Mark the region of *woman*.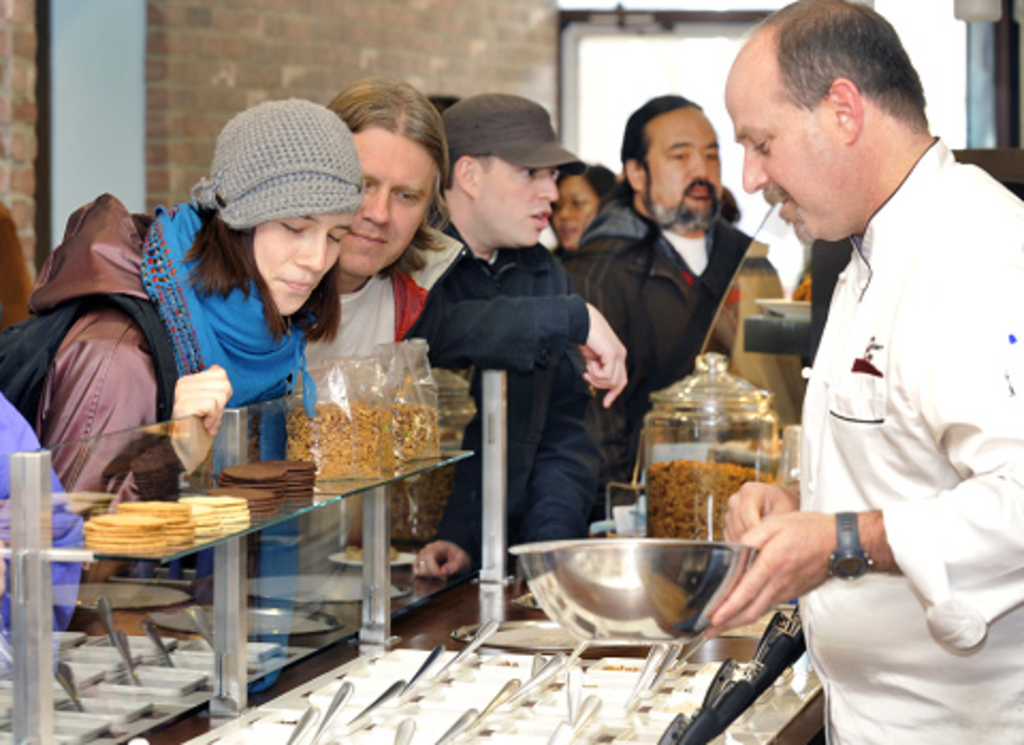
Region: BBox(41, 124, 380, 529).
